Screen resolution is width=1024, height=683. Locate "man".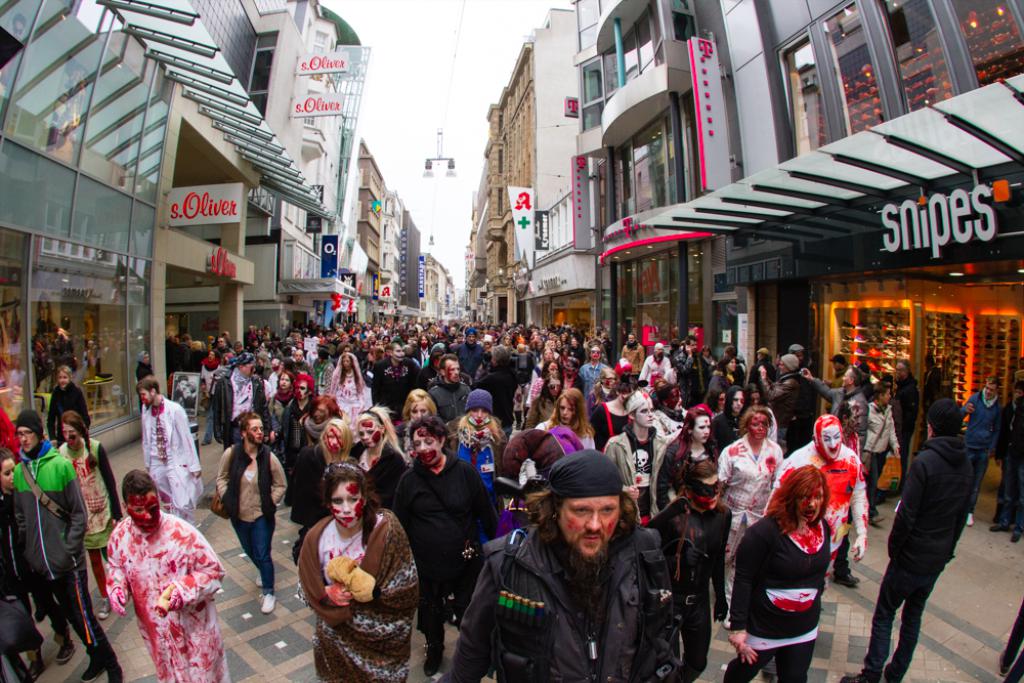
617,333,645,379.
